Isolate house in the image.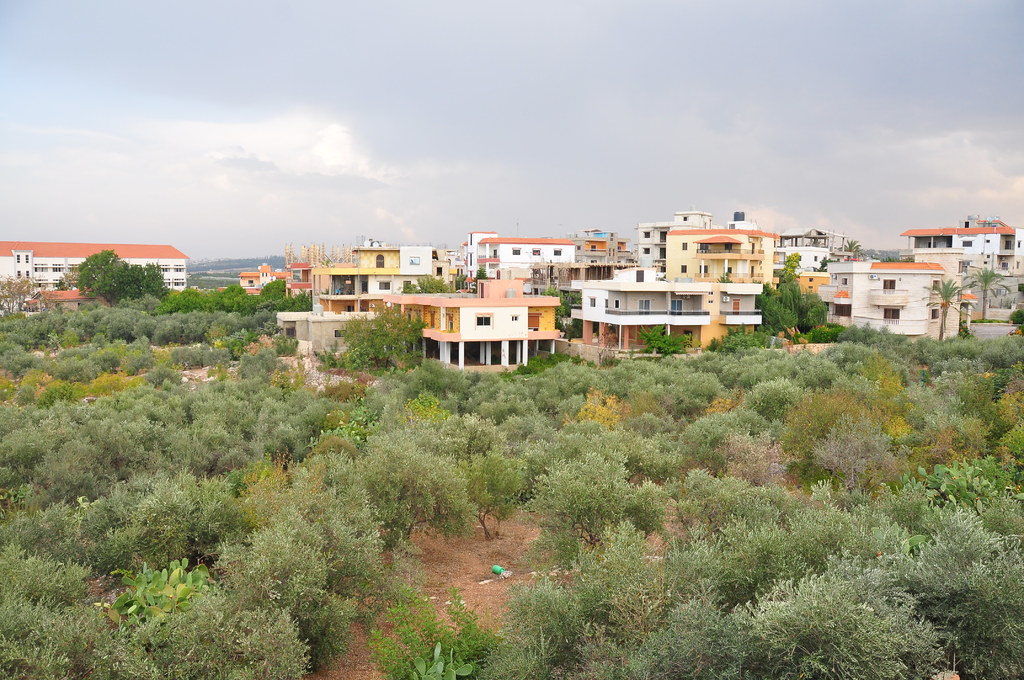
Isolated region: <region>666, 227, 767, 282</region>.
